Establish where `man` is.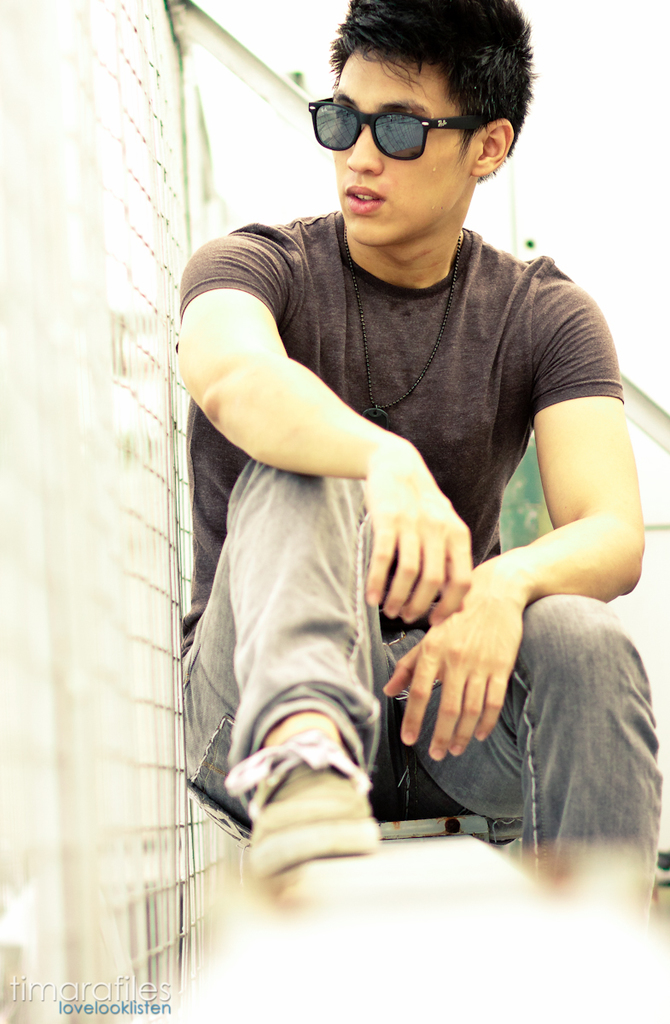
Established at <region>148, 7, 638, 912</region>.
